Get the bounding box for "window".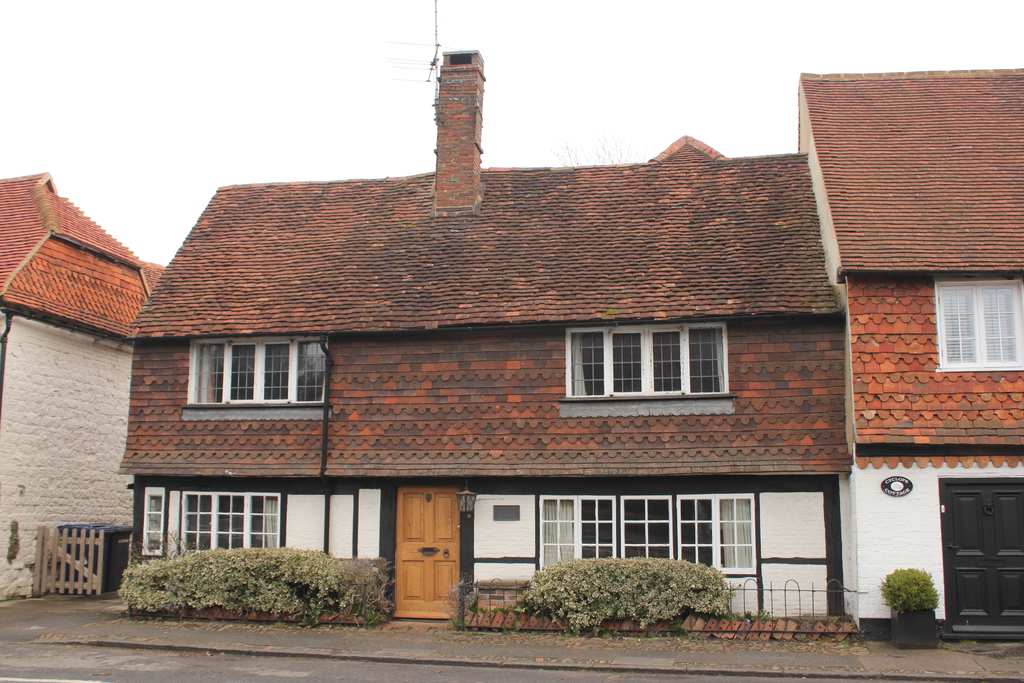
bbox=(616, 493, 674, 561).
